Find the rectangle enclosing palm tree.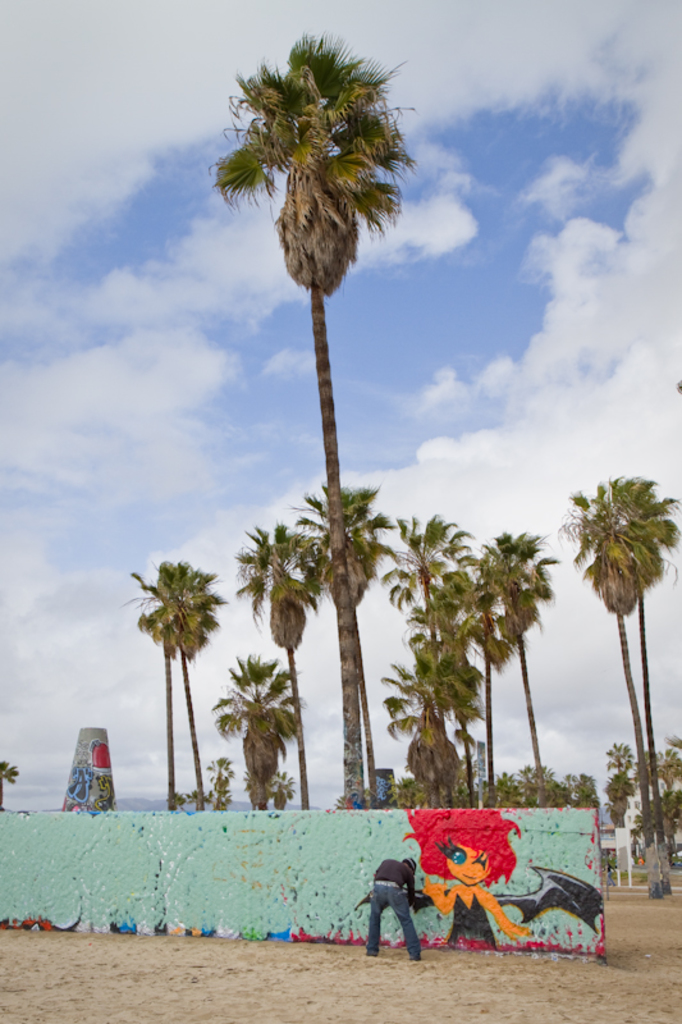
box(292, 484, 395, 755).
